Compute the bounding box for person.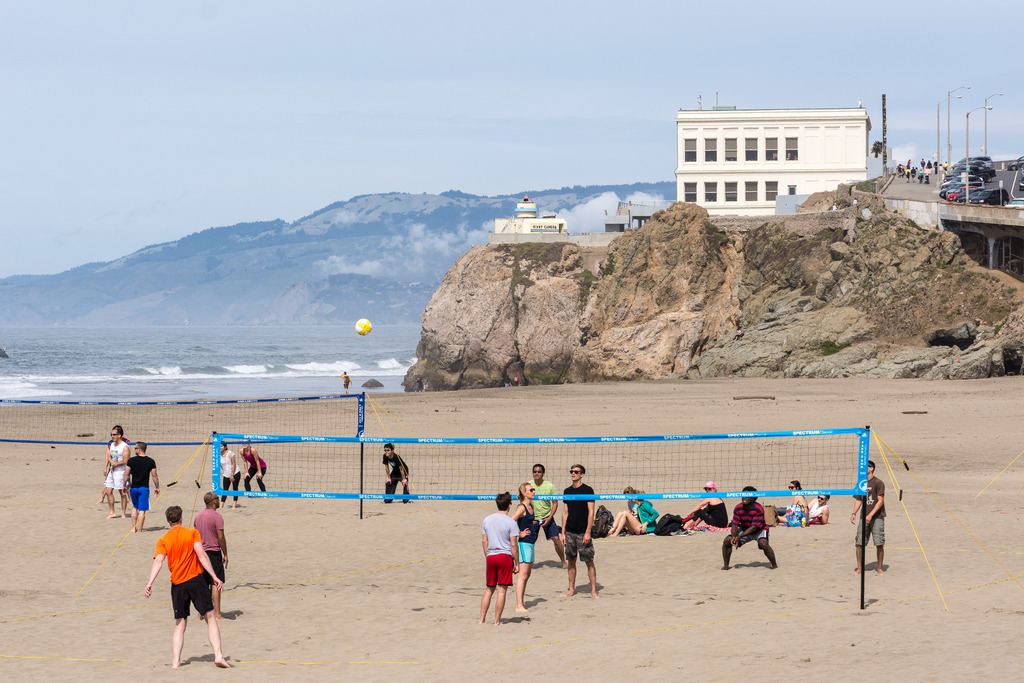
x1=852 y1=464 x2=886 y2=570.
